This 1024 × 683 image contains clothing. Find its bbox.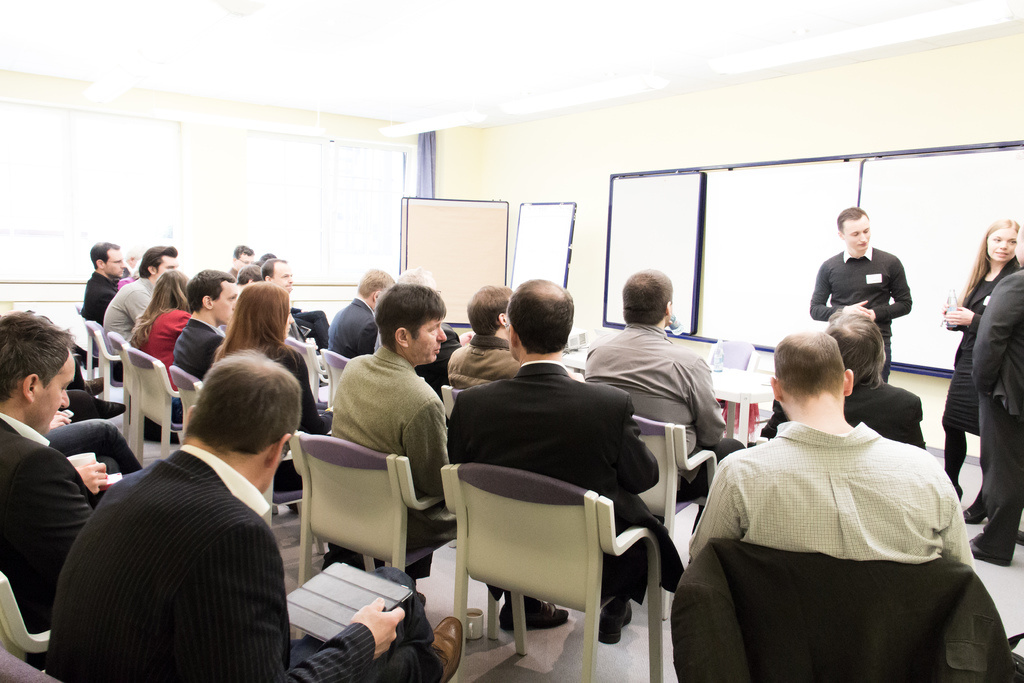
region(45, 448, 447, 682).
